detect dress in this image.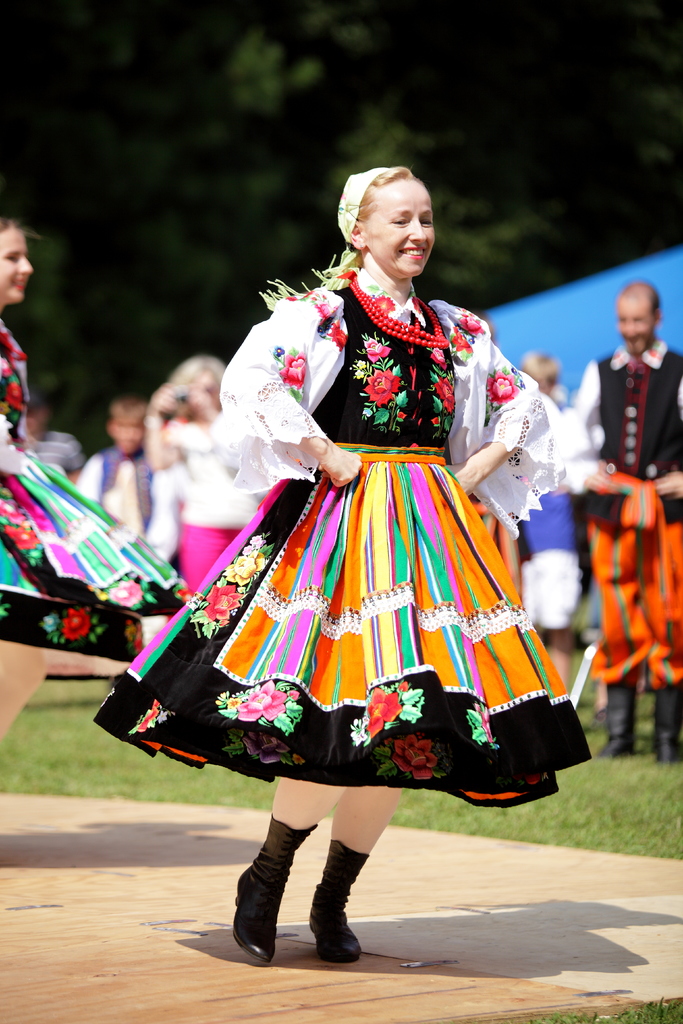
Detection: 0, 321, 183, 660.
